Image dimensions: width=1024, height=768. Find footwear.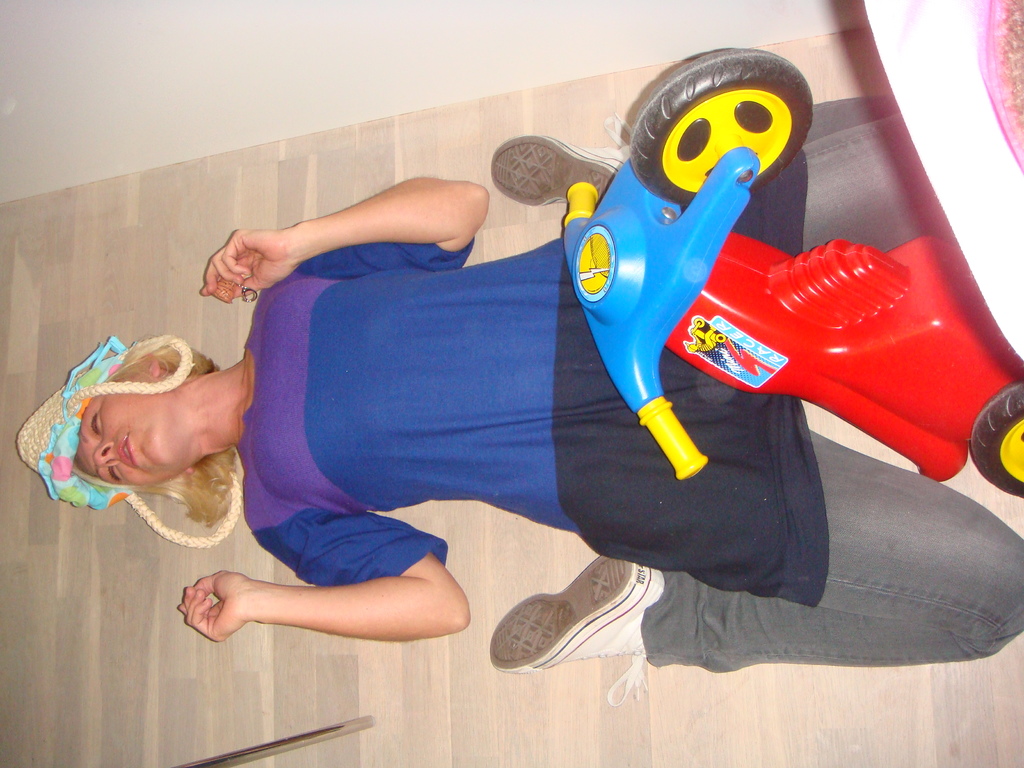
detection(492, 559, 679, 685).
